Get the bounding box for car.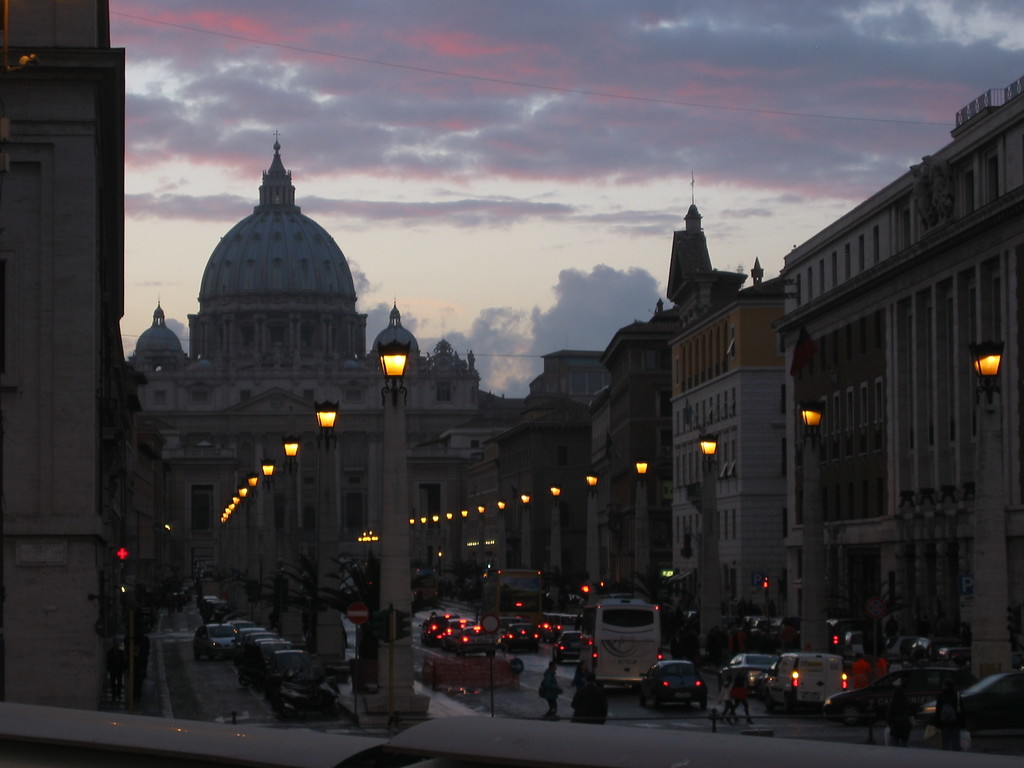
908, 682, 1023, 744.
